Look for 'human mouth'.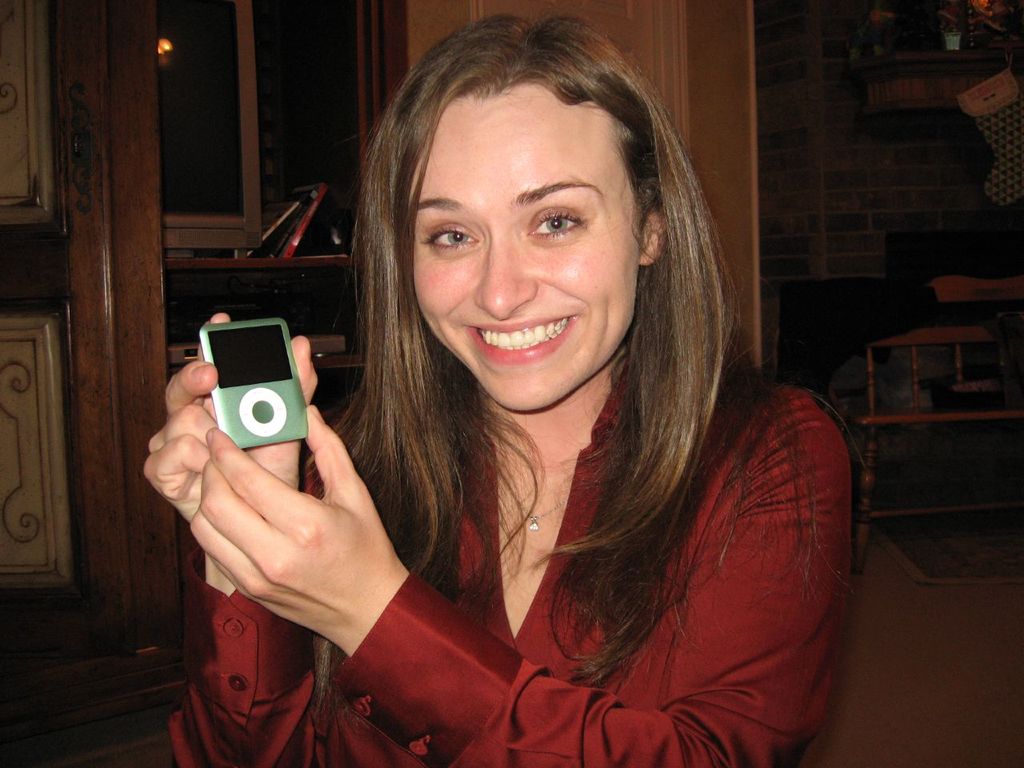
Found: Rect(466, 322, 574, 362).
